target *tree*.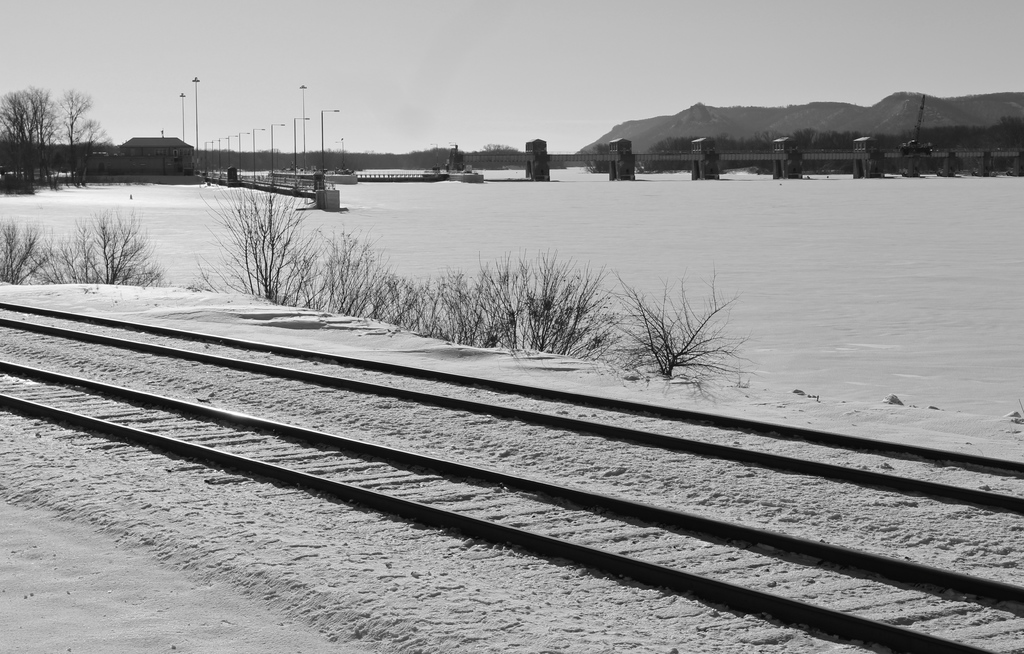
Target region: pyautogui.locateOnScreen(0, 85, 63, 195).
